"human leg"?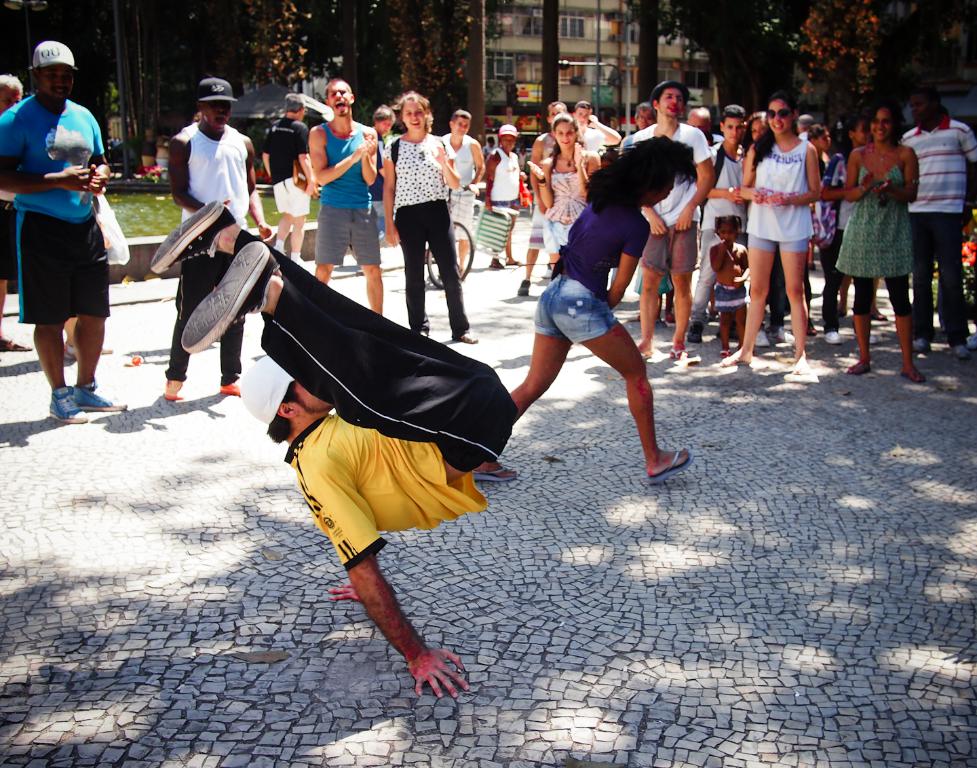
left=552, top=281, right=672, bottom=492
